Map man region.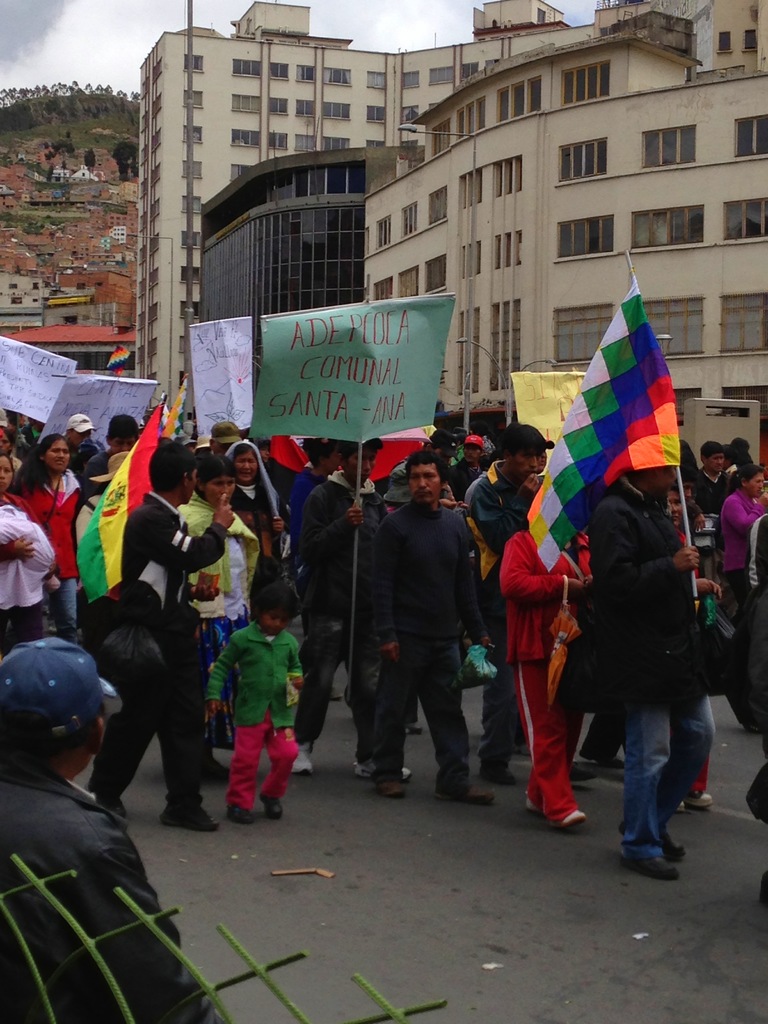
Mapped to (23,416,35,428).
